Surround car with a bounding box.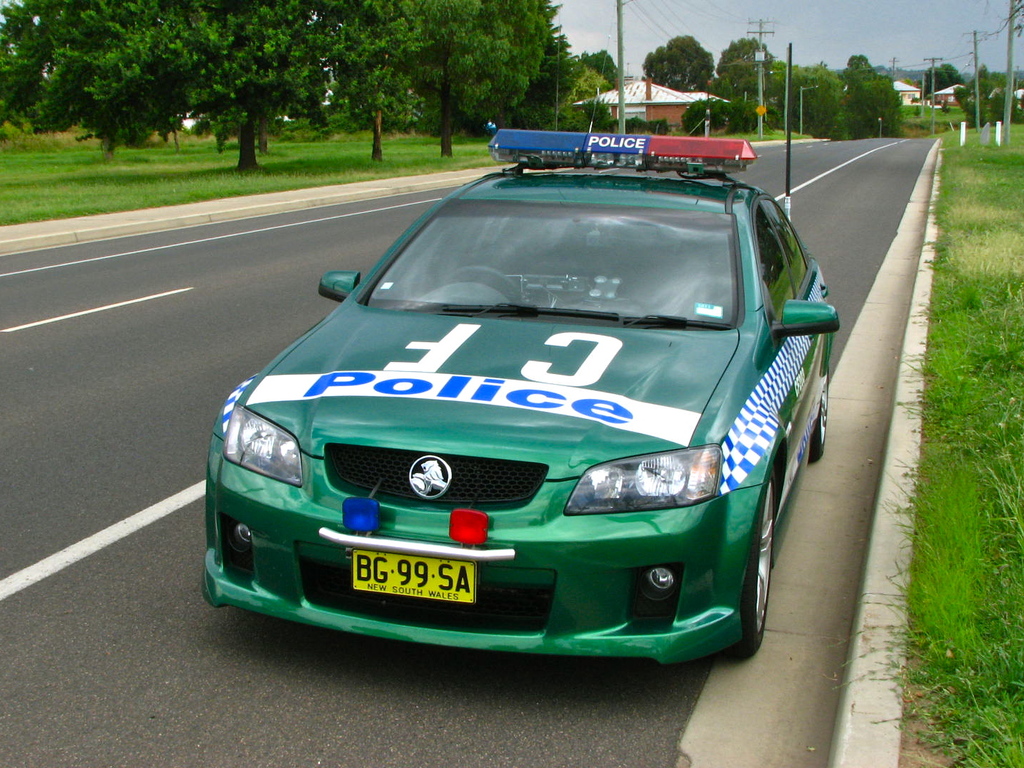
box=[198, 137, 838, 665].
